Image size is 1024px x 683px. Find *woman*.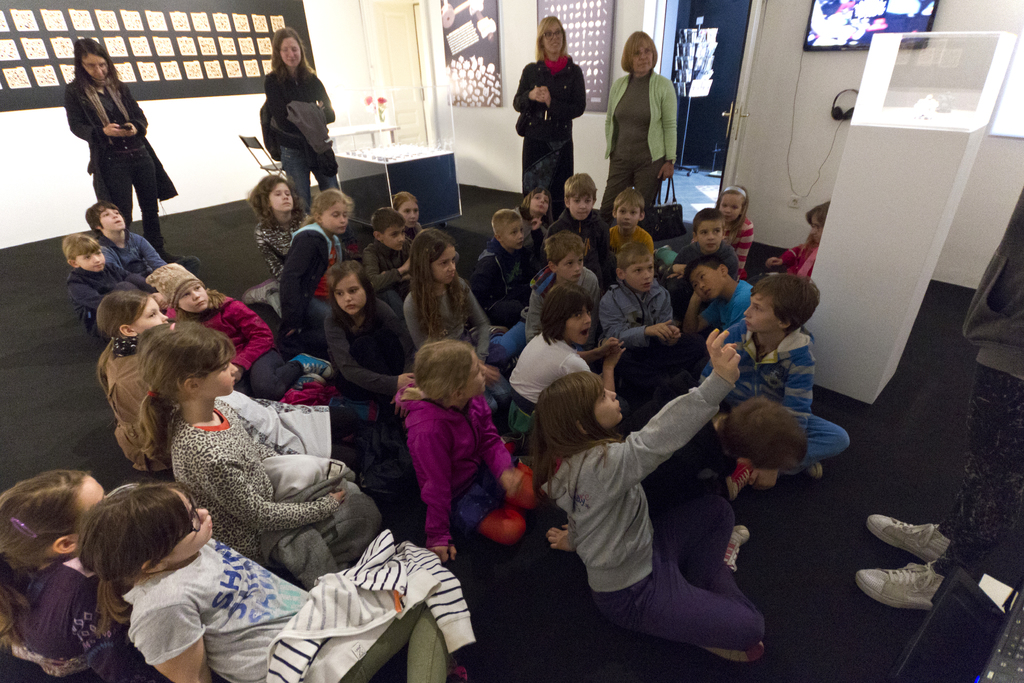
61,33,186,261.
